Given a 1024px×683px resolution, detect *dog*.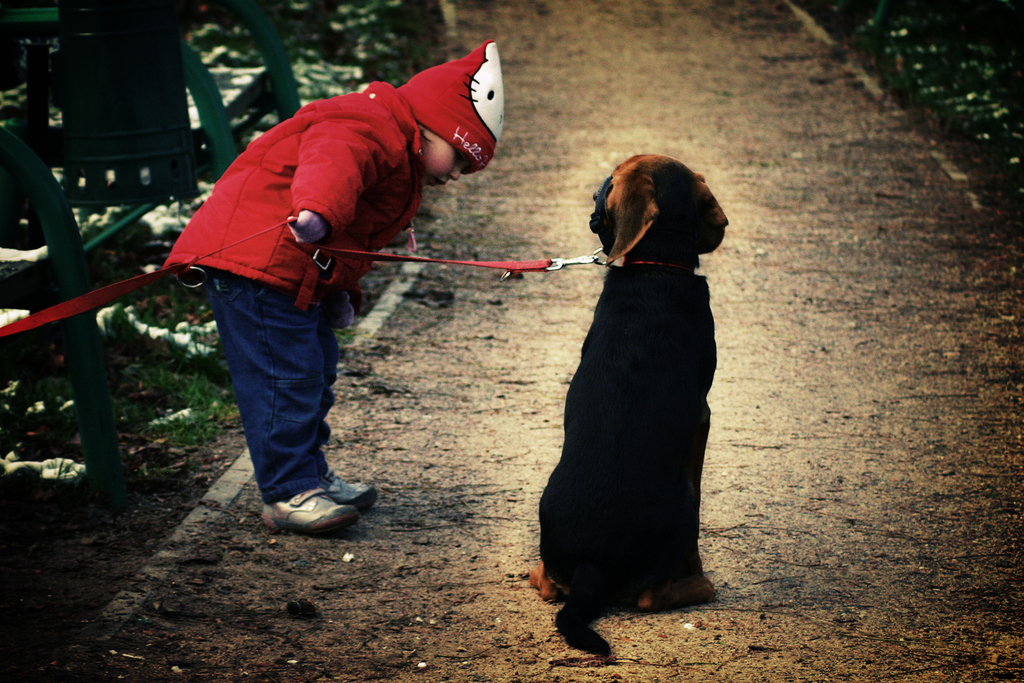
(left=525, top=155, right=729, bottom=655).
